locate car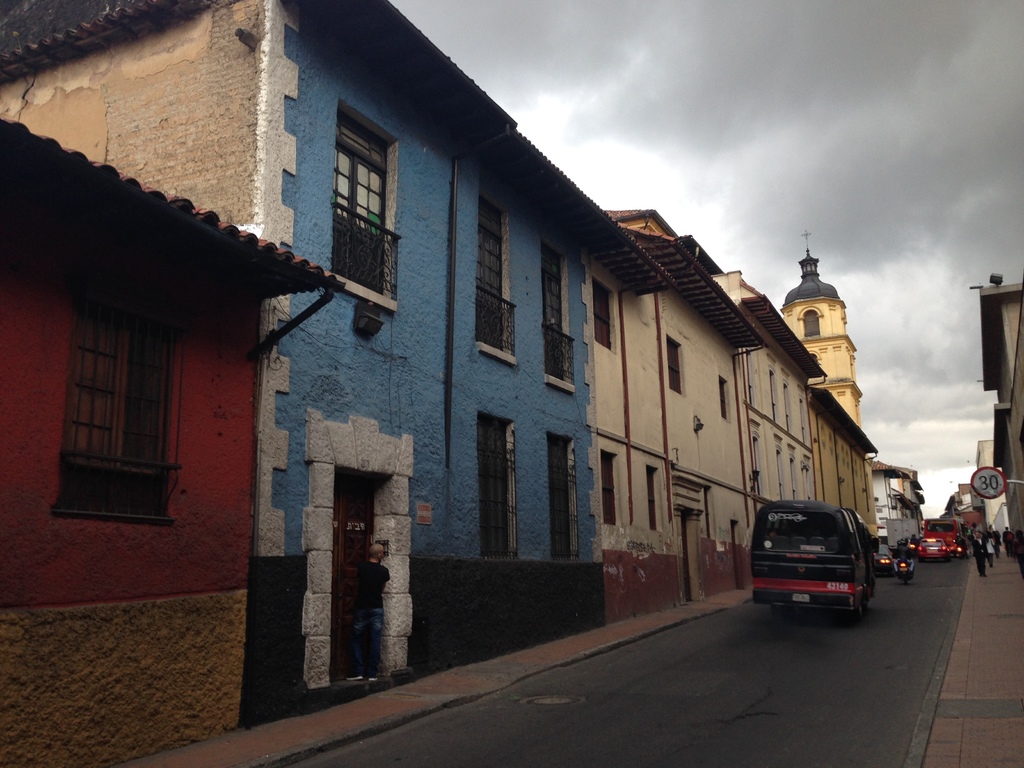
<box>870,545,888,570</box>
